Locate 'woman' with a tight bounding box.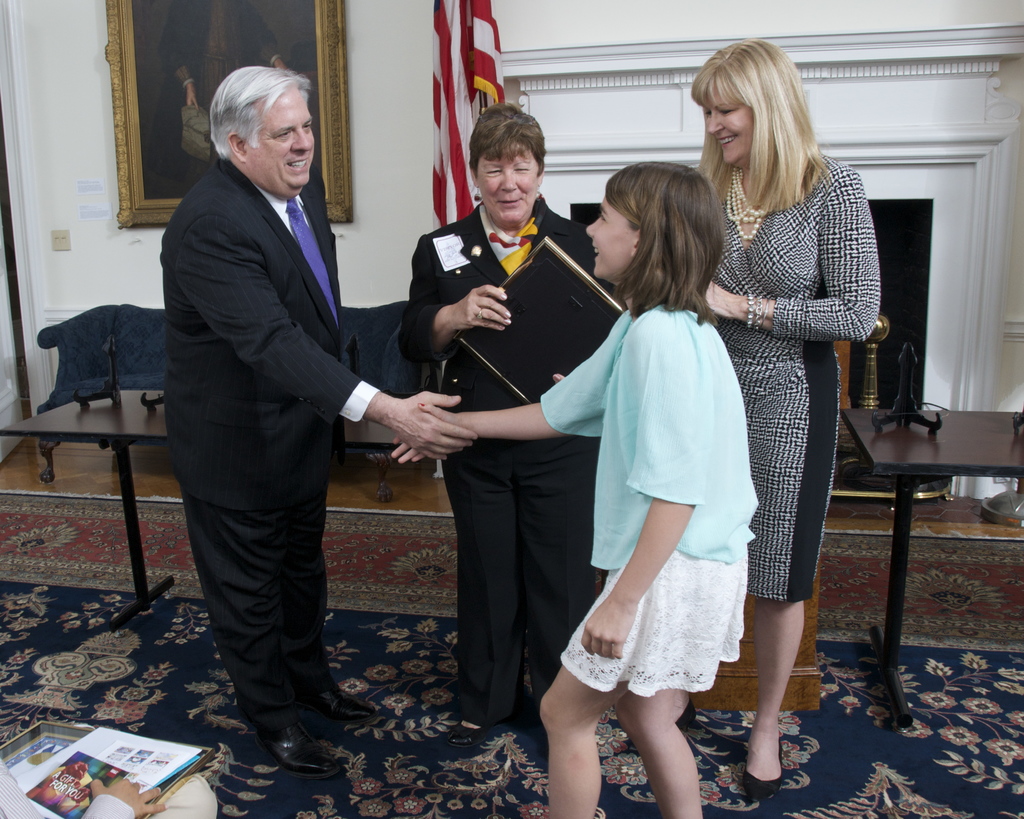
region(706, 47, 870, 759).
